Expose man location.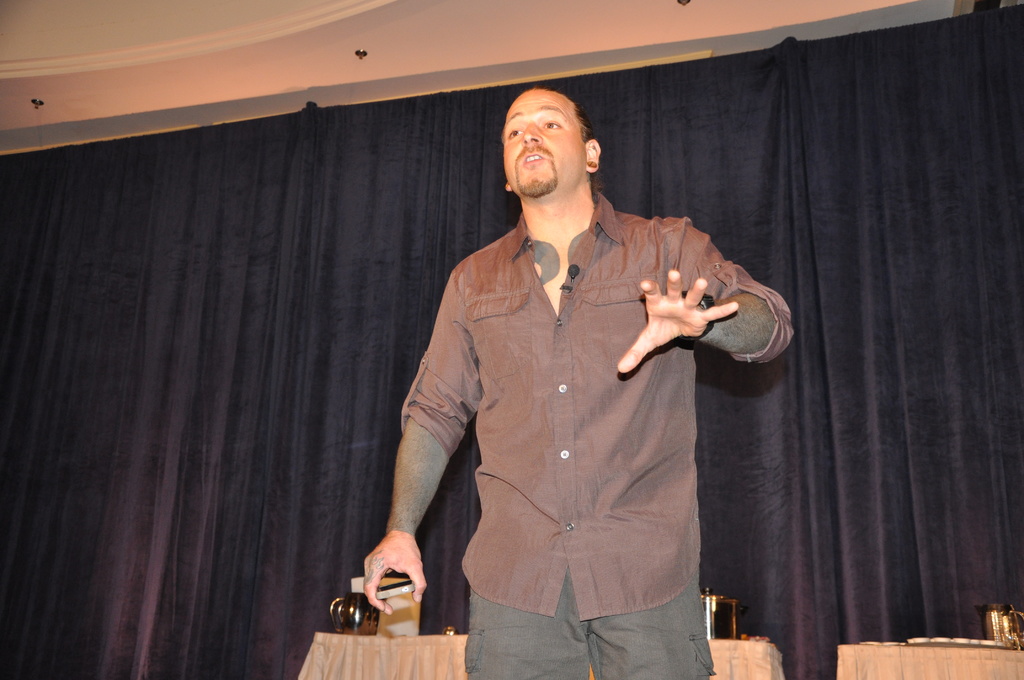
Exposed at (left=362, top=84, right=783, bottom=647).
